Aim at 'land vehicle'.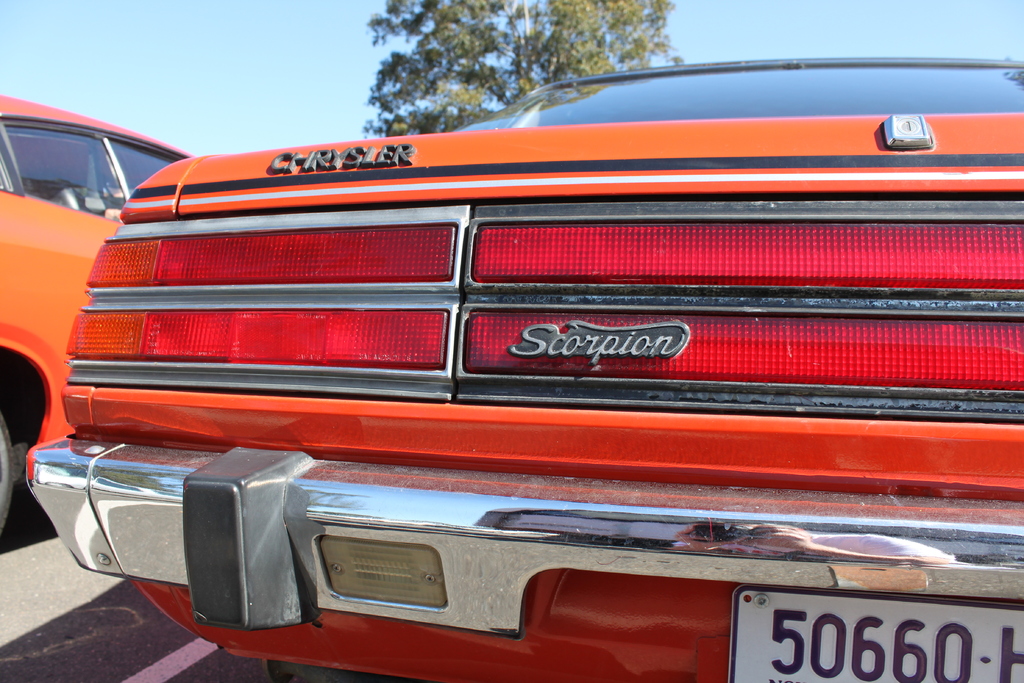
Aimed at <region>0, 93, 198, 539</region>.
